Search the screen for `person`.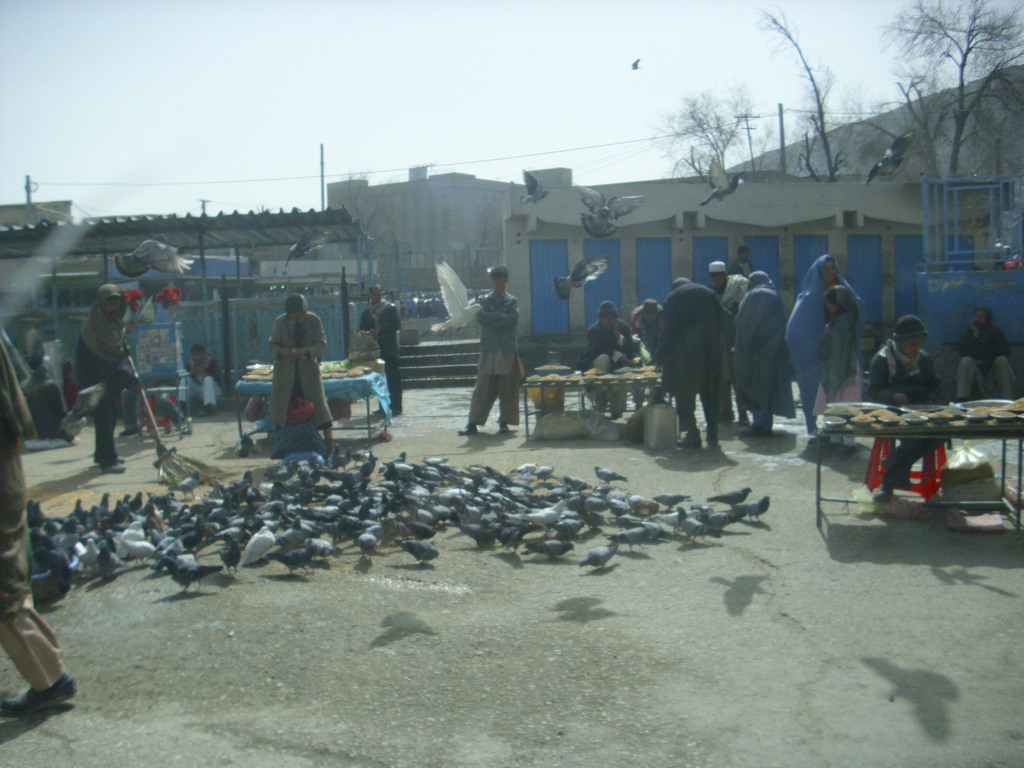
Found at Rect(272, 294, 334, 456).
